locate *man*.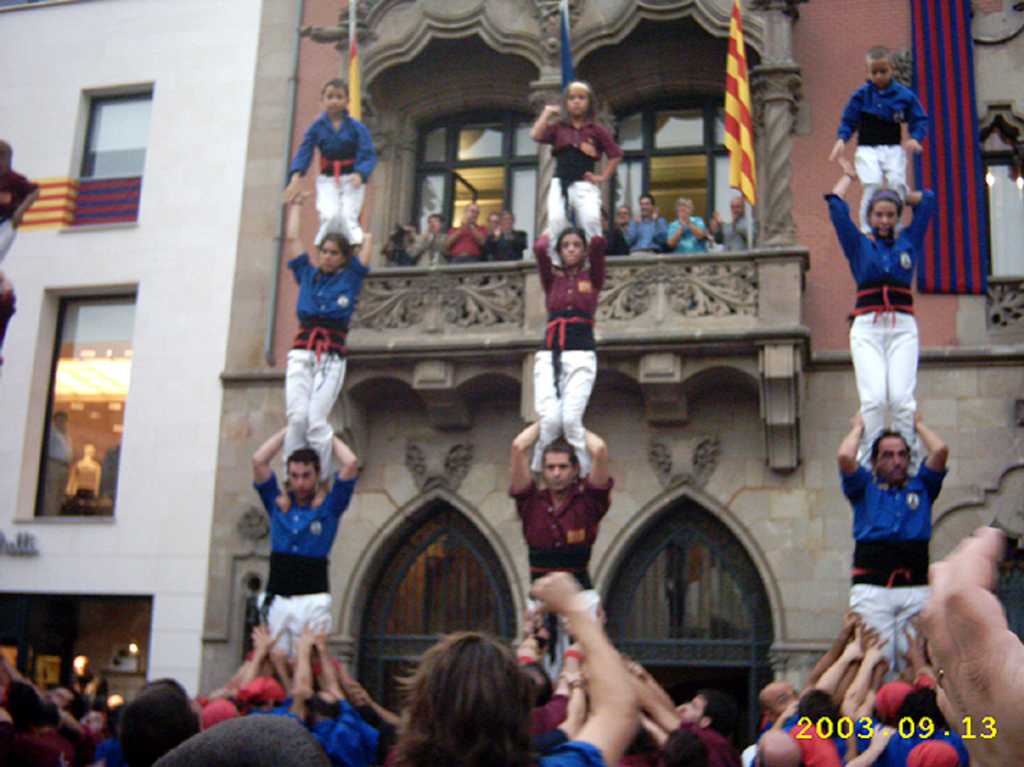
Bounding box: (527,72,625,272).
